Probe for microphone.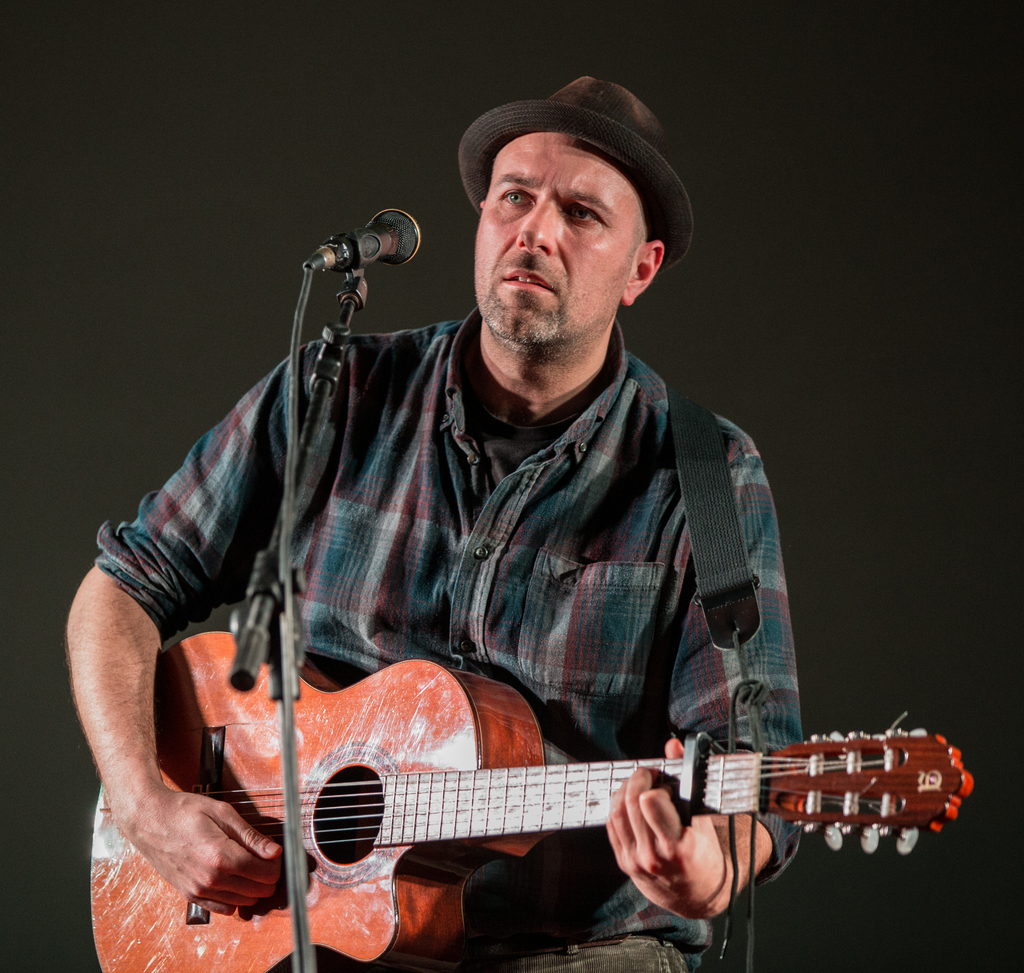
Probe result: (x1=285, y1=197, x2=426, y2=284).
